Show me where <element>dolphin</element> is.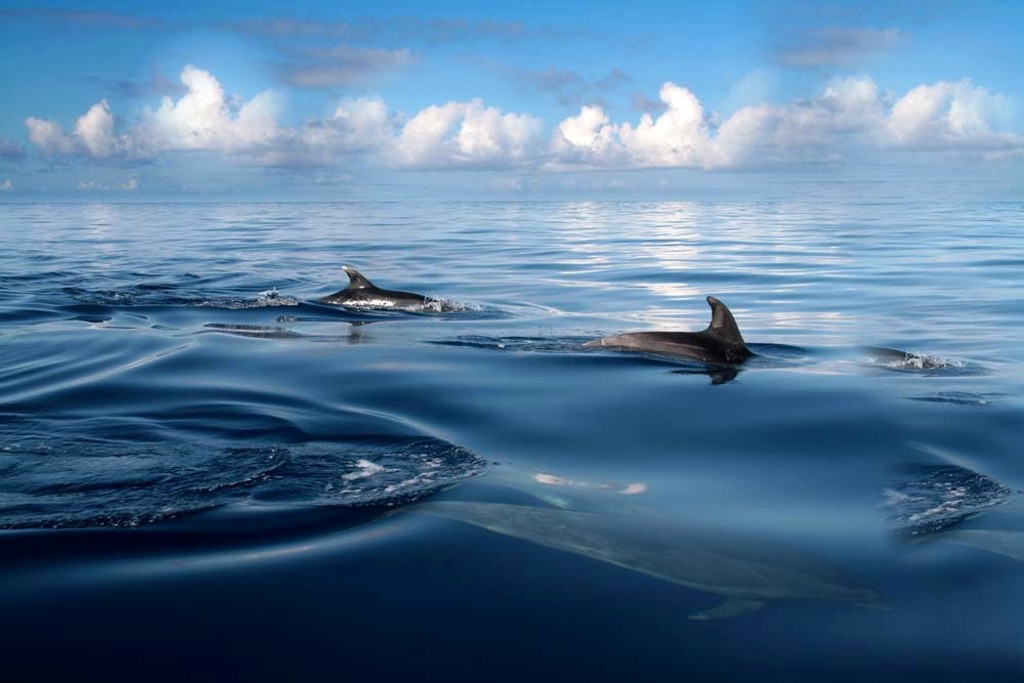
<element>dolphin</element> is at bbox=(312, 262, 445, 326).
